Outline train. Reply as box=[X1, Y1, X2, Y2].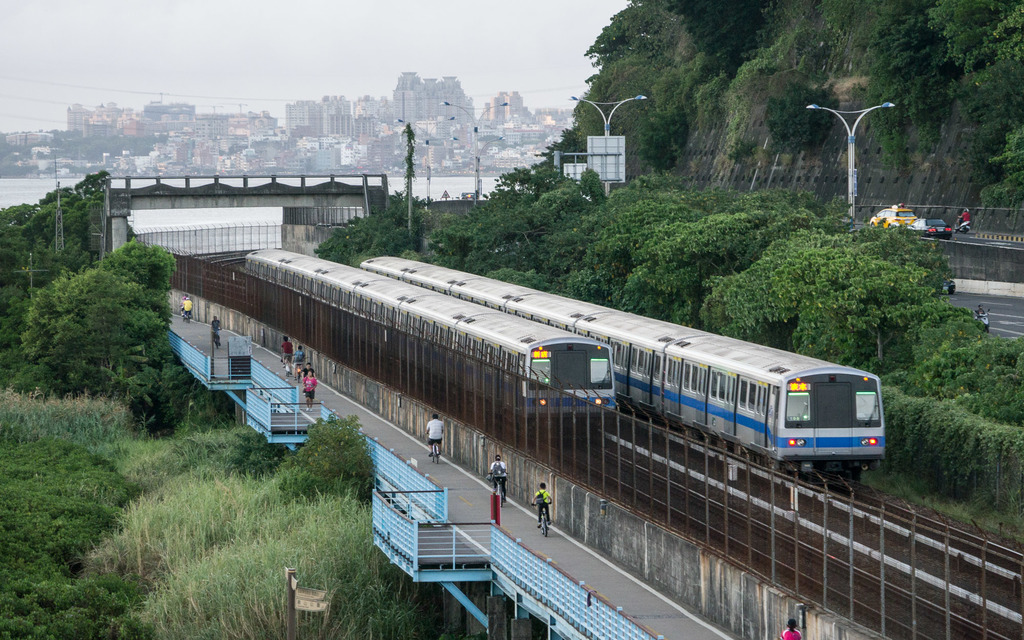
box=[244, 246, 619, 429].
